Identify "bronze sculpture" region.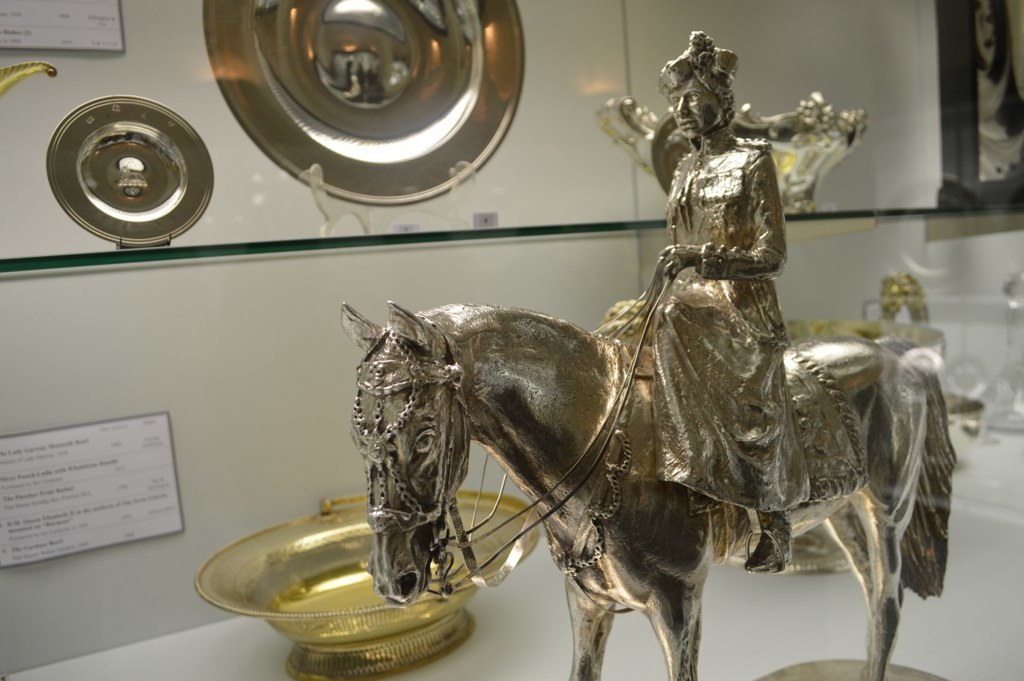
Region: detection(336, 29, 960, 680).
